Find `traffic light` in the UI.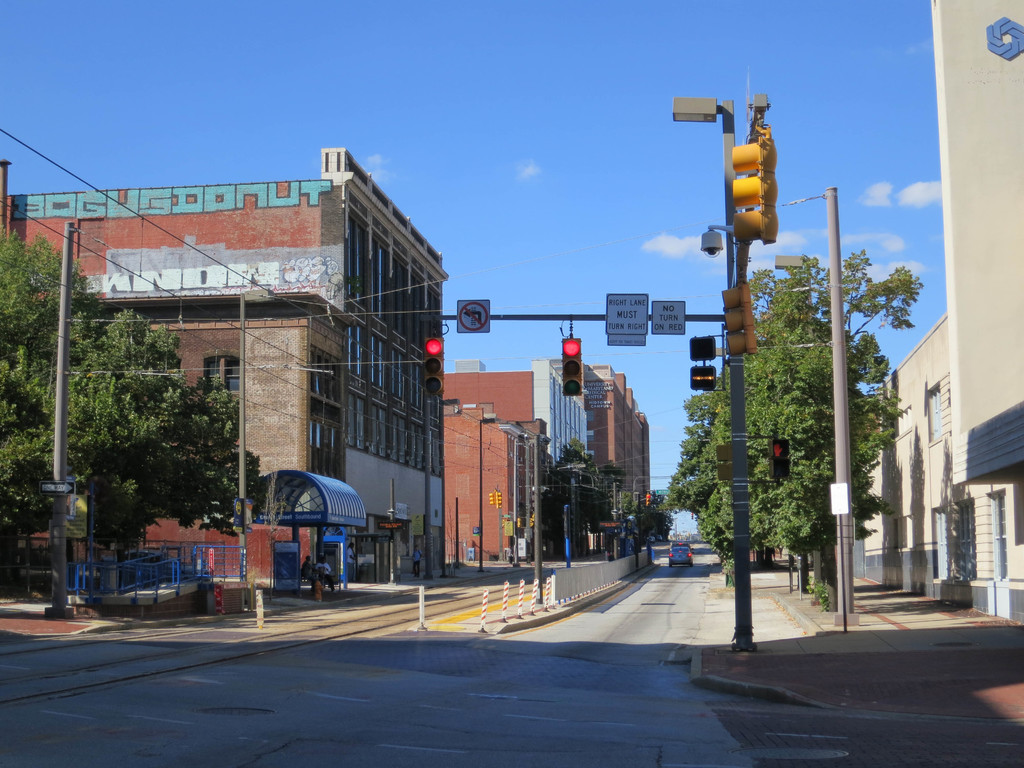
UI element at pyautogui.locateOnScreen(689, 362, 717, 392).
